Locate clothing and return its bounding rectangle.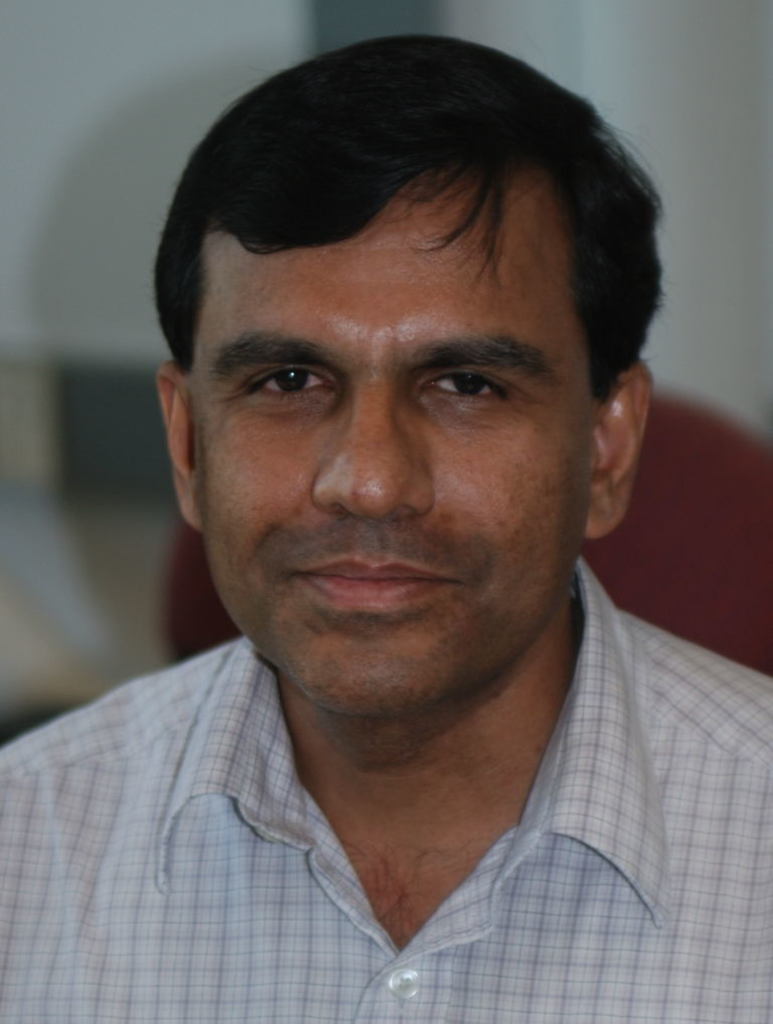
Rect(0, 547, 772, 1023).
